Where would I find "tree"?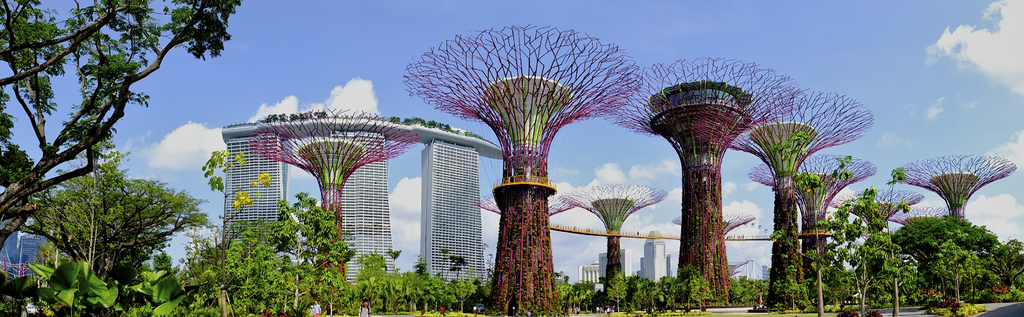
At bbox(30, 165, 210, 296).
